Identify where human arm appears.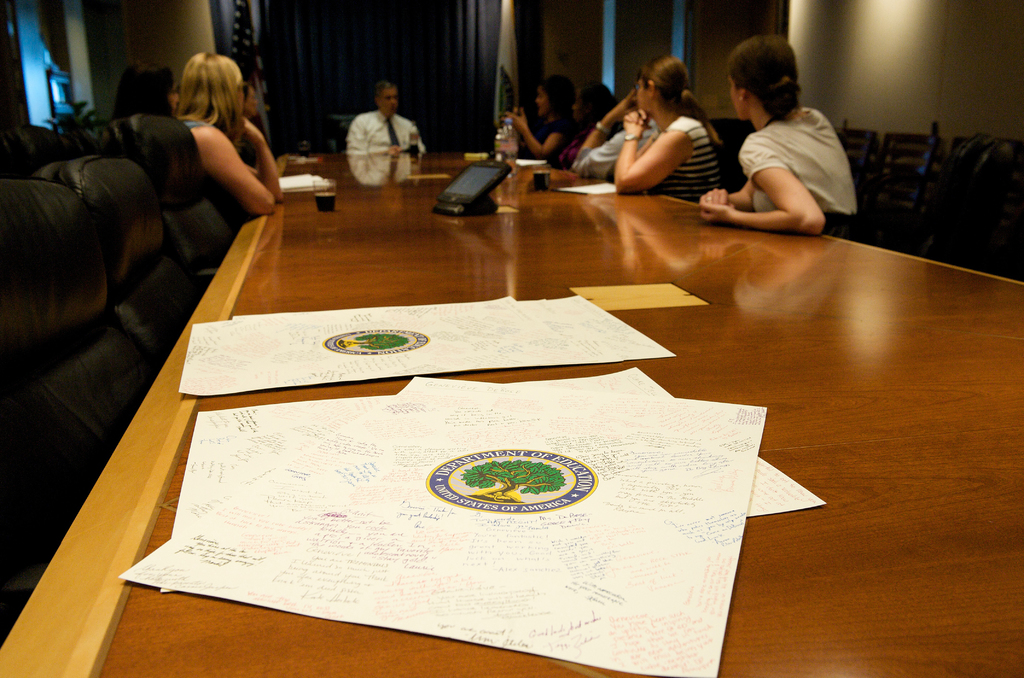
Appears at left=186, top=127, right=275, bottom=216.
